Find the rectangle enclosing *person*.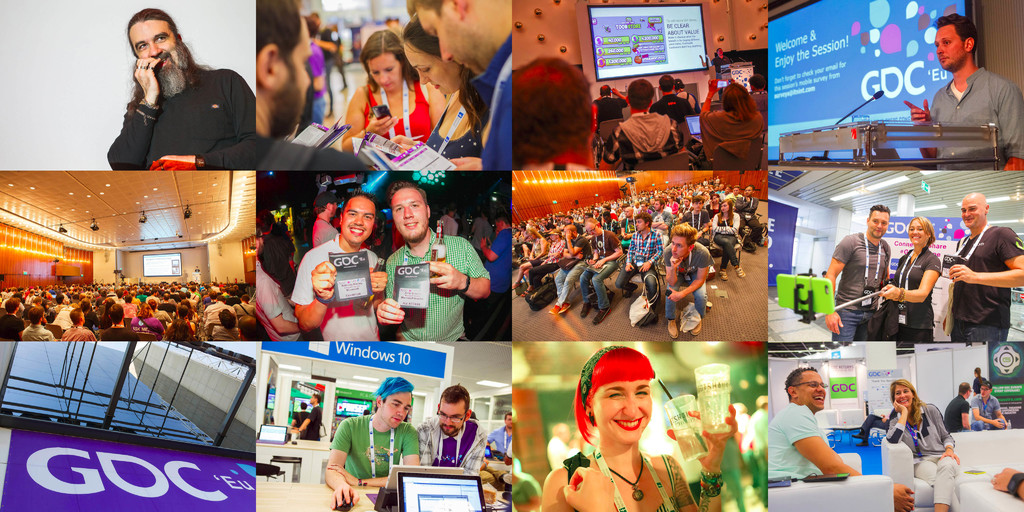
rect(291, 401, 308, 436).
